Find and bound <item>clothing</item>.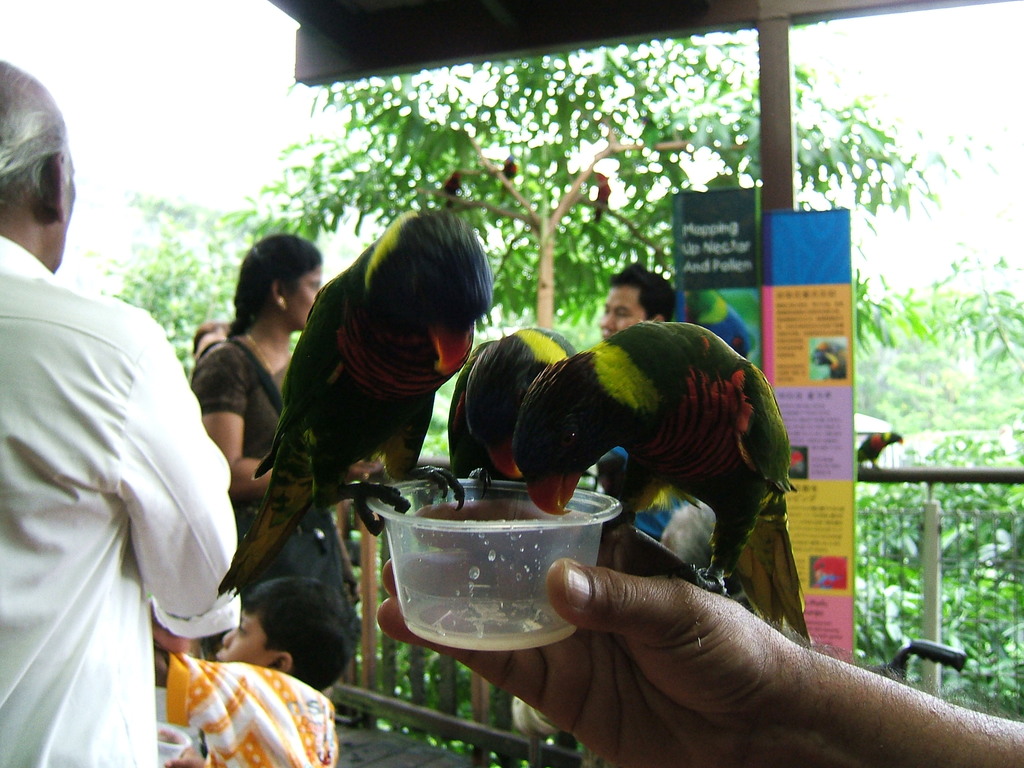
Bound: [0, 233, 238, 767].
